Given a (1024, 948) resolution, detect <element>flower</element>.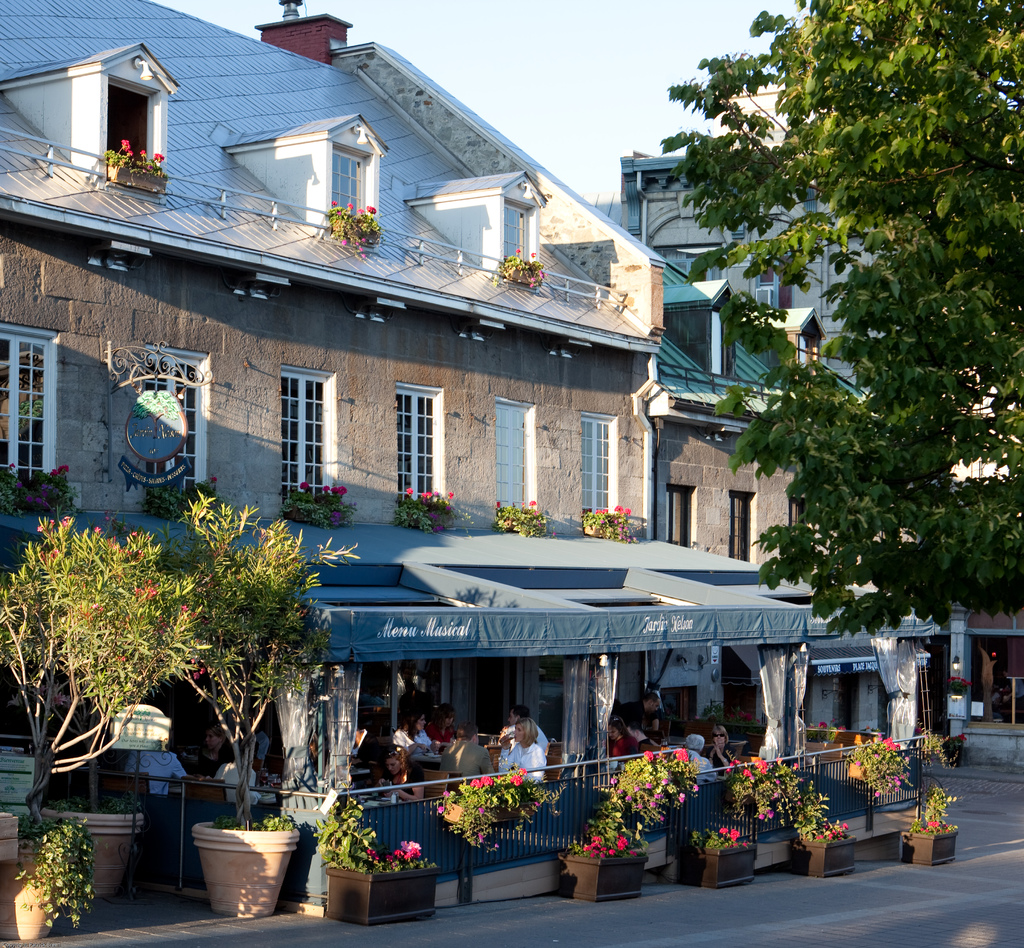
(left=297, top=480, right=308, bottom=490).
